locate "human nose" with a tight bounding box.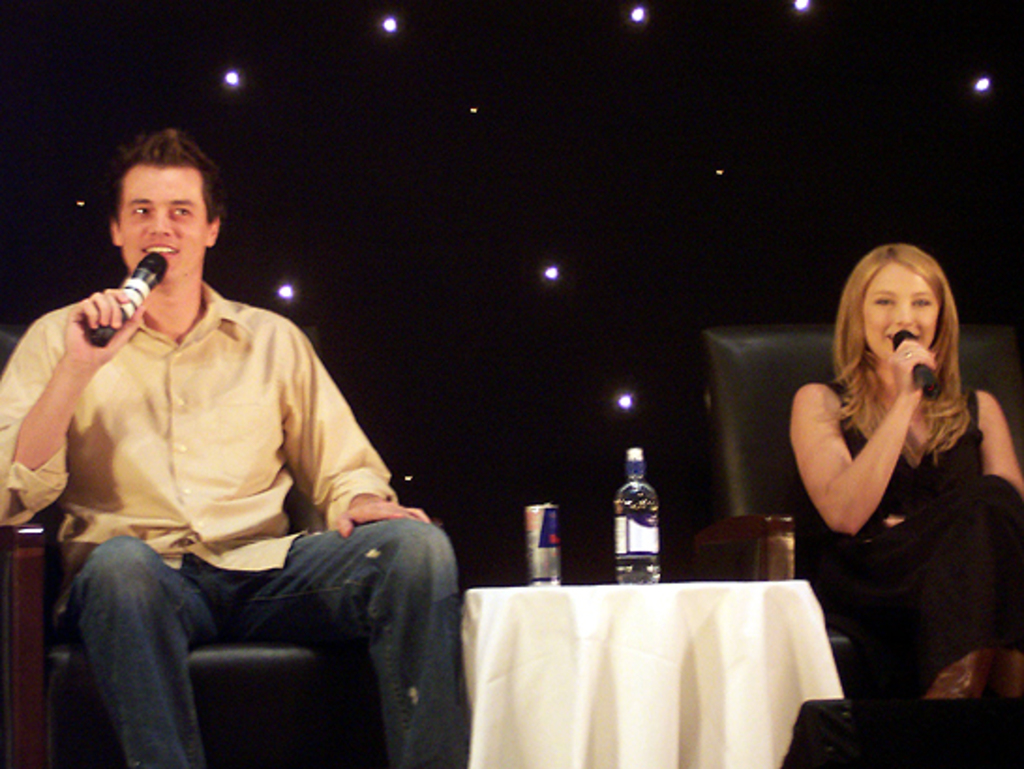
146/212/174/238.
